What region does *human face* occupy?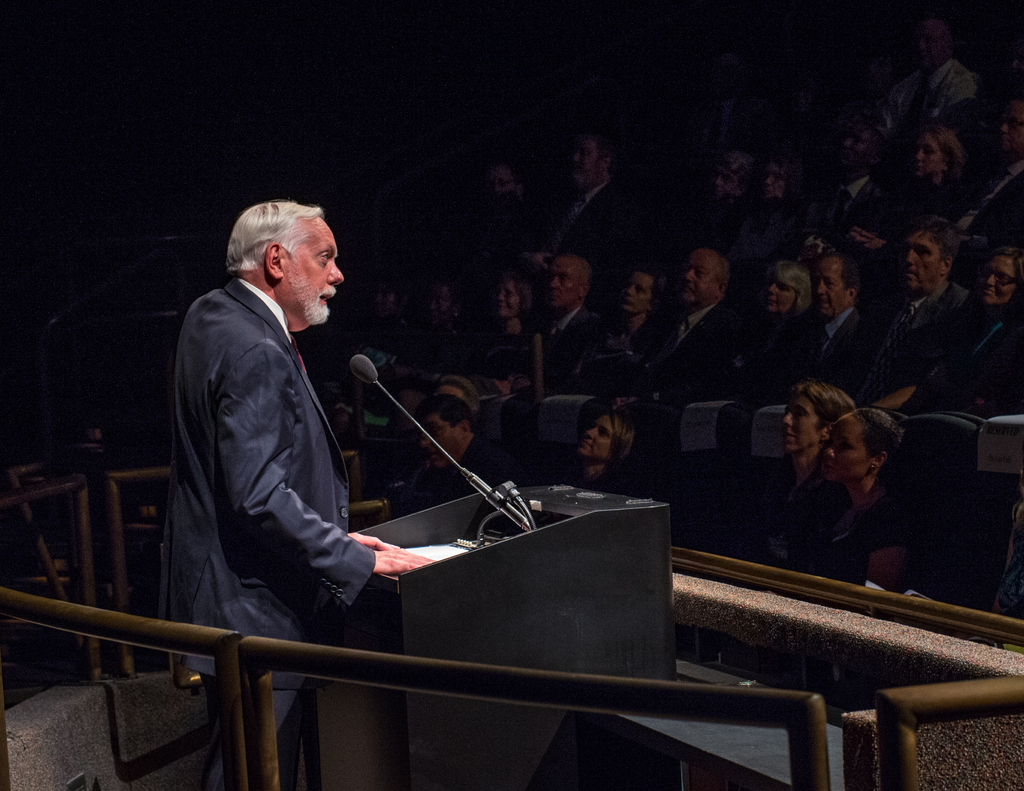
<box>776,385,831,457</box>.
